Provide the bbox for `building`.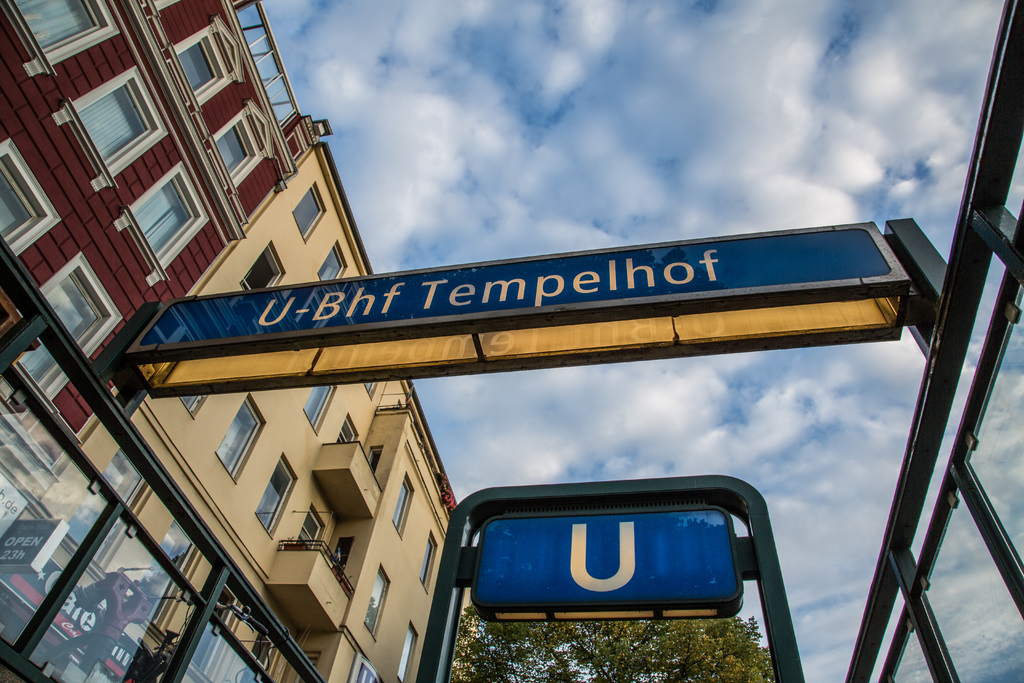
<region>0, 0, 332, 539</region>.
